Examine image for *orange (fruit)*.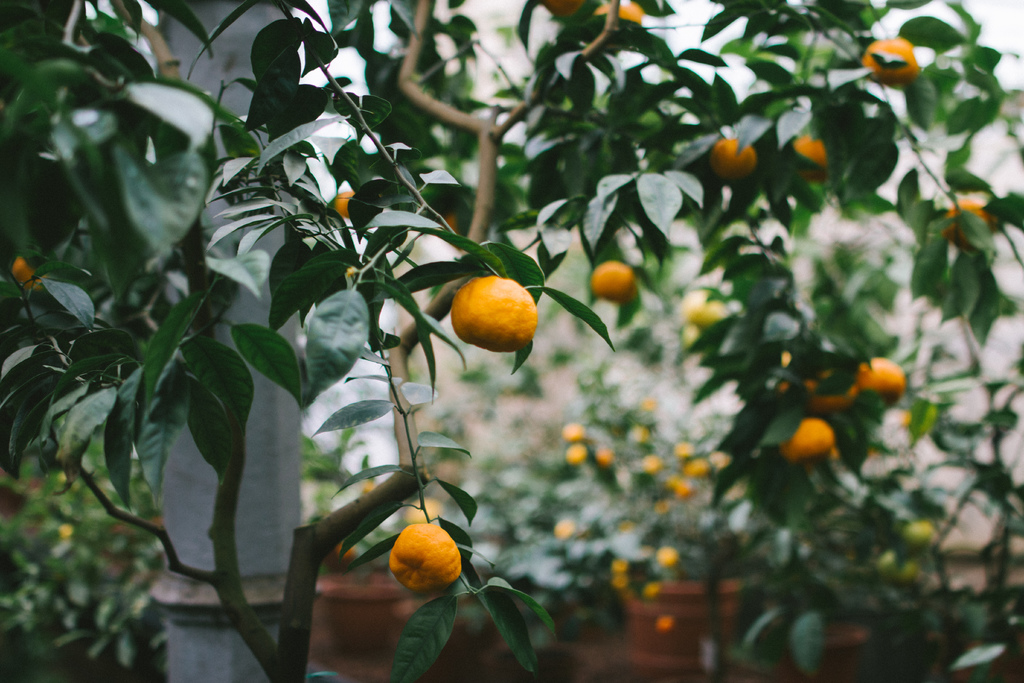
Examination result: pyautogui.locateOnScreen(852, 375, 908, 409).
